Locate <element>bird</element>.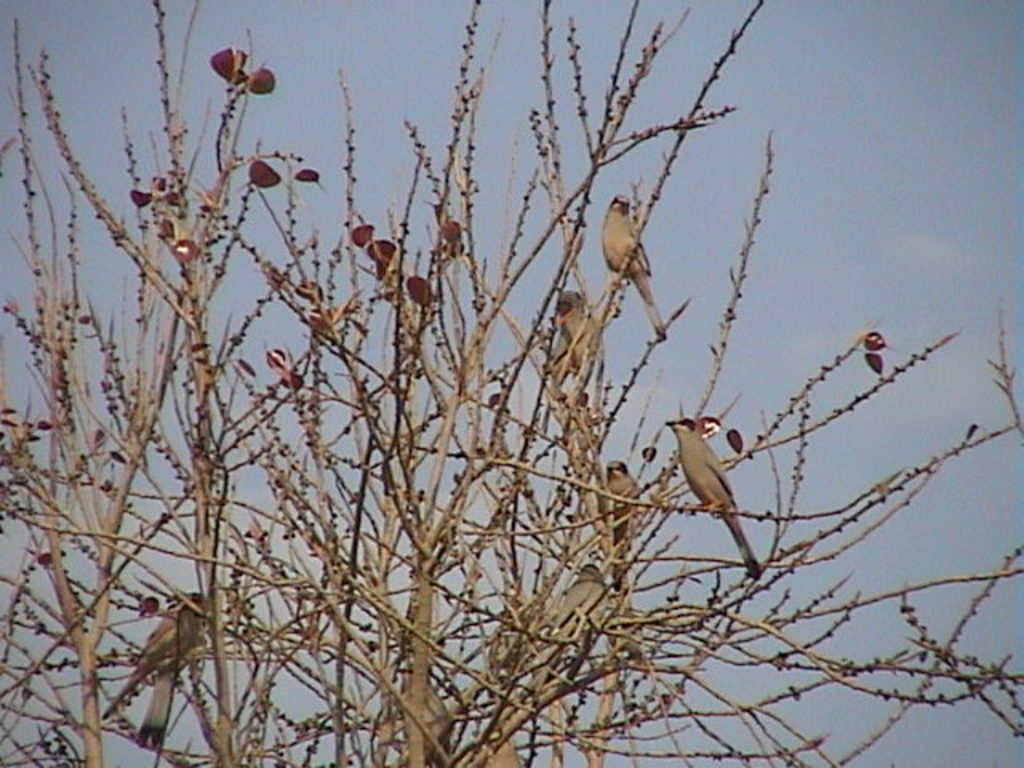
Bounding box: region(550, 555, 608, 642).
